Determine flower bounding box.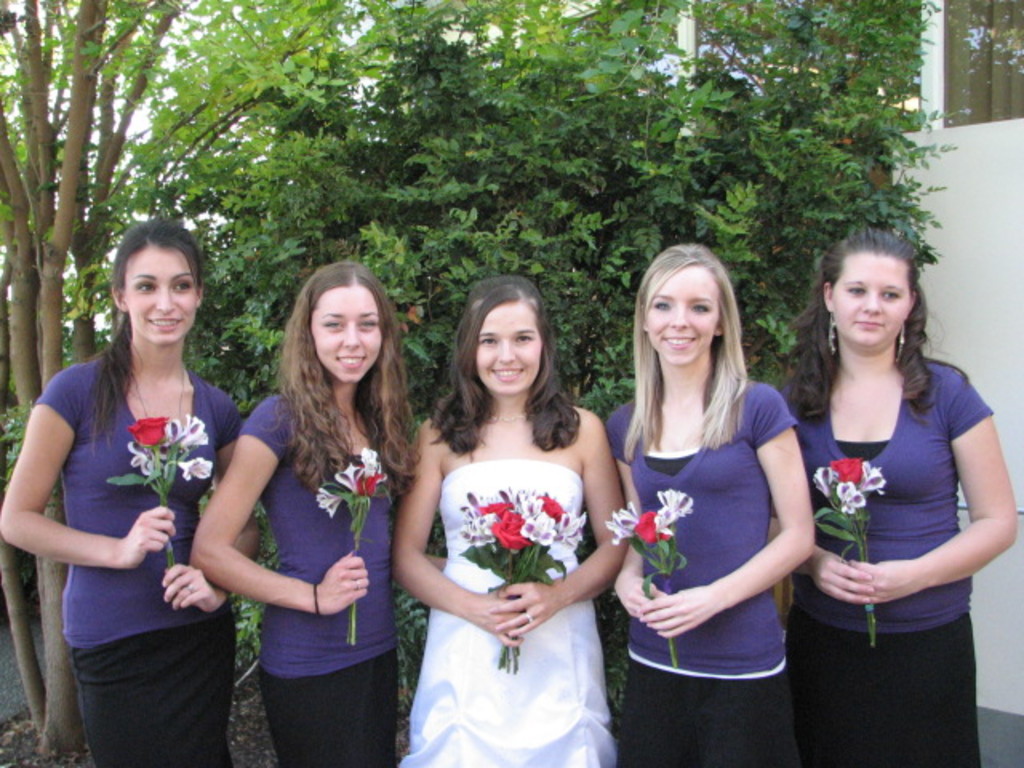
Determined: (x1=358, y1=446, x2=379, y2=478).
